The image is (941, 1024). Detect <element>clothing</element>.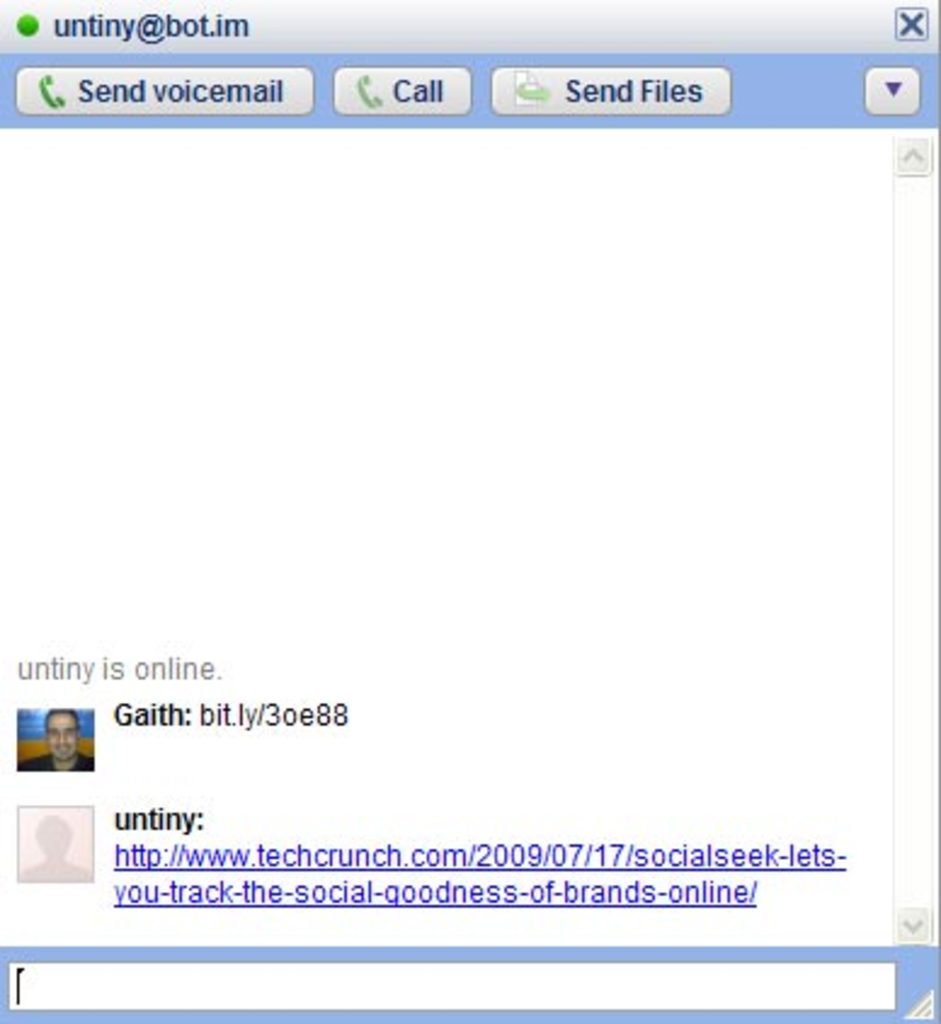
Detection: {"x1": 22, "y1": 757, "x2": 102, "y2": 774}.
